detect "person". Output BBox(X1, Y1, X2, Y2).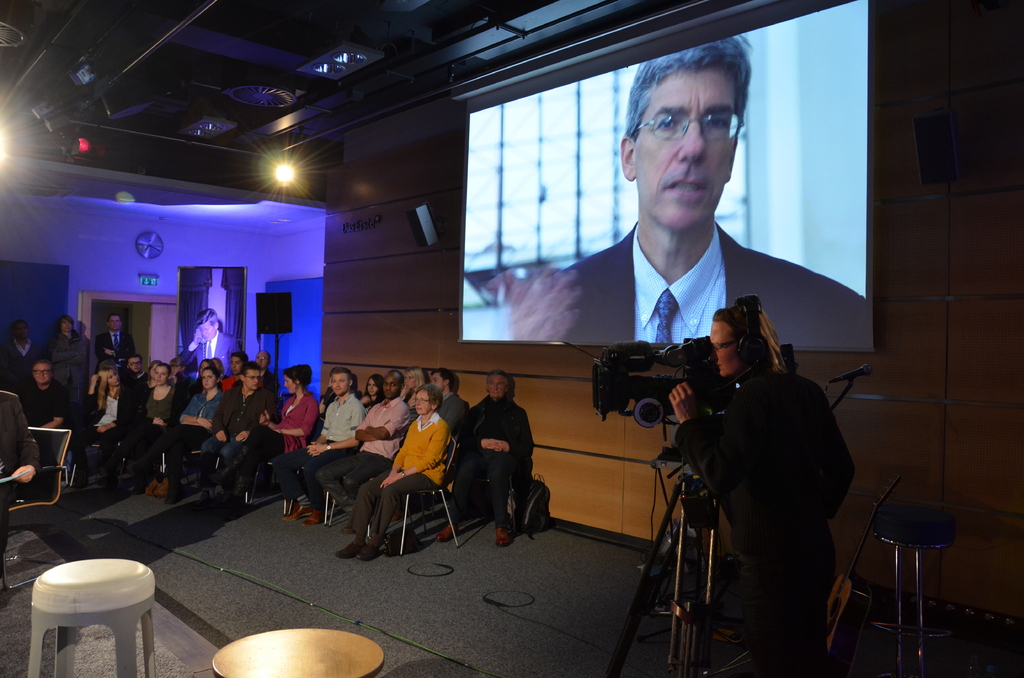
BBox(319, 367, 411, 531).
